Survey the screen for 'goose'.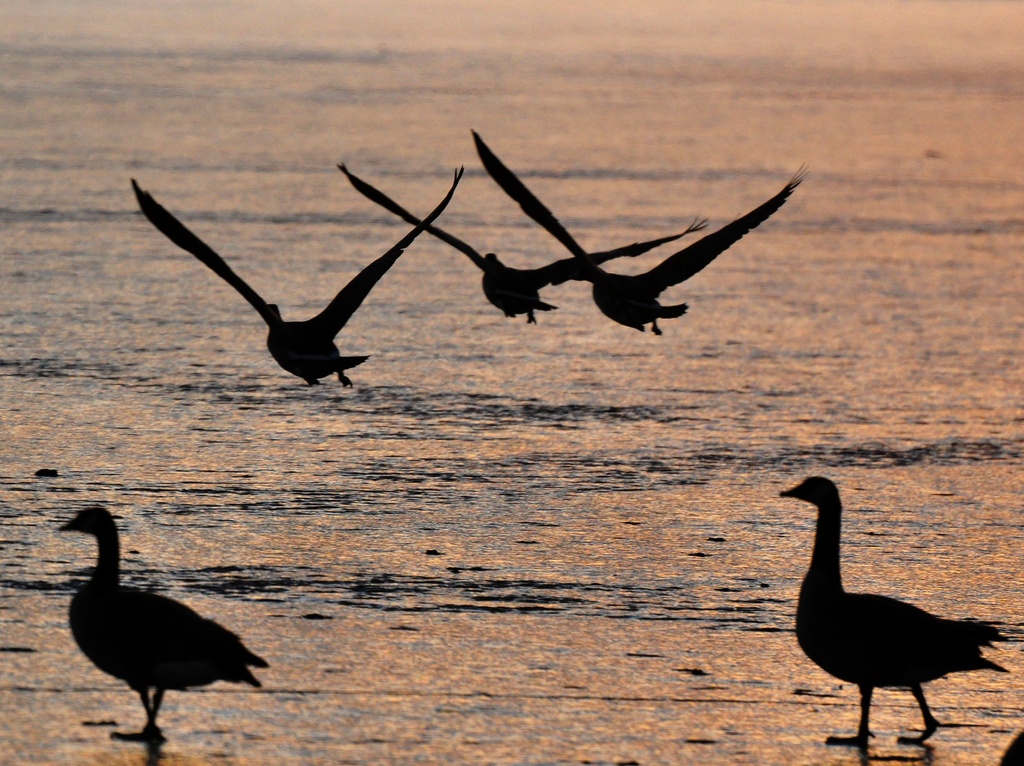
Survey found: select_region(56, 502, 270, 744).
